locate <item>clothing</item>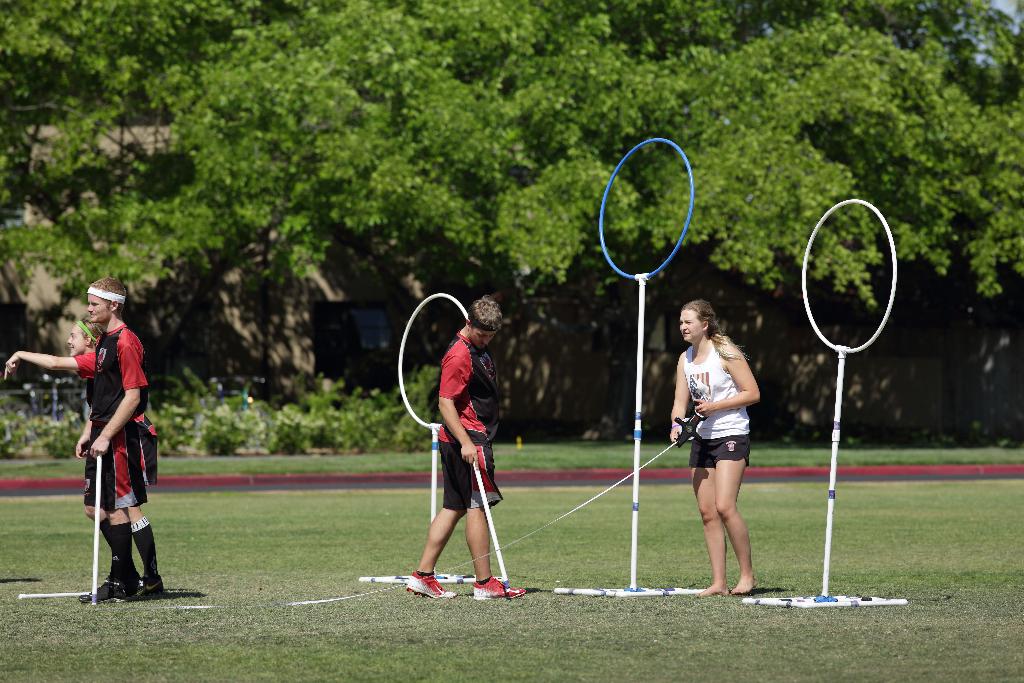
684/335/753/470
